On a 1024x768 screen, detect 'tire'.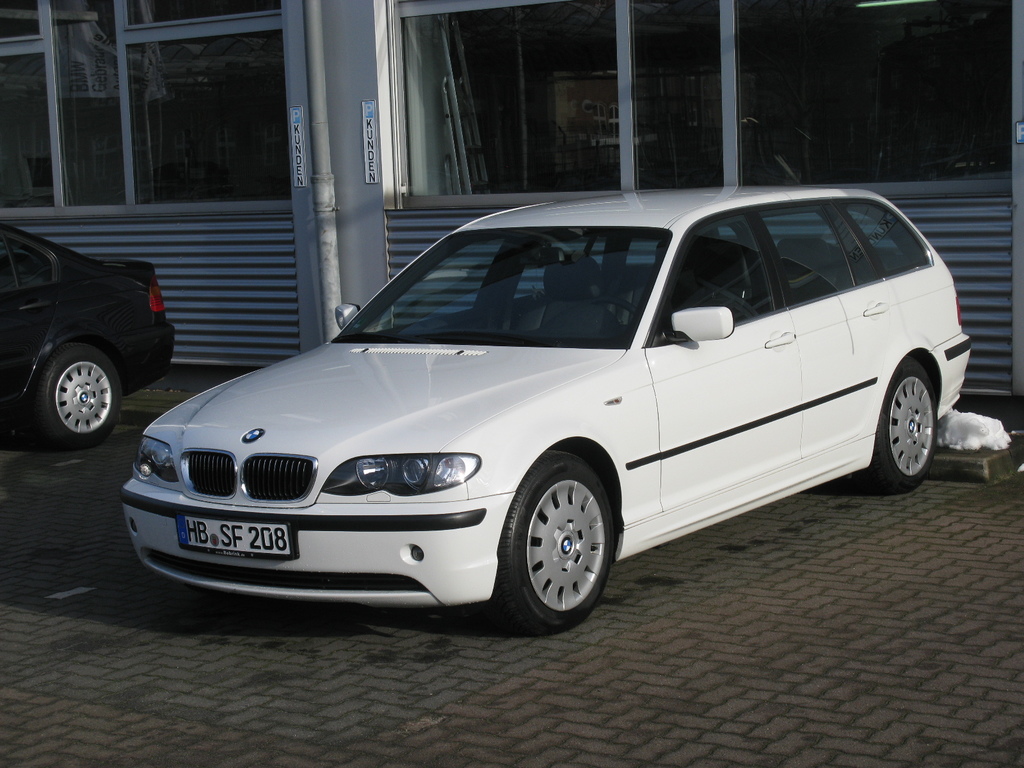
30,341,129,442.
